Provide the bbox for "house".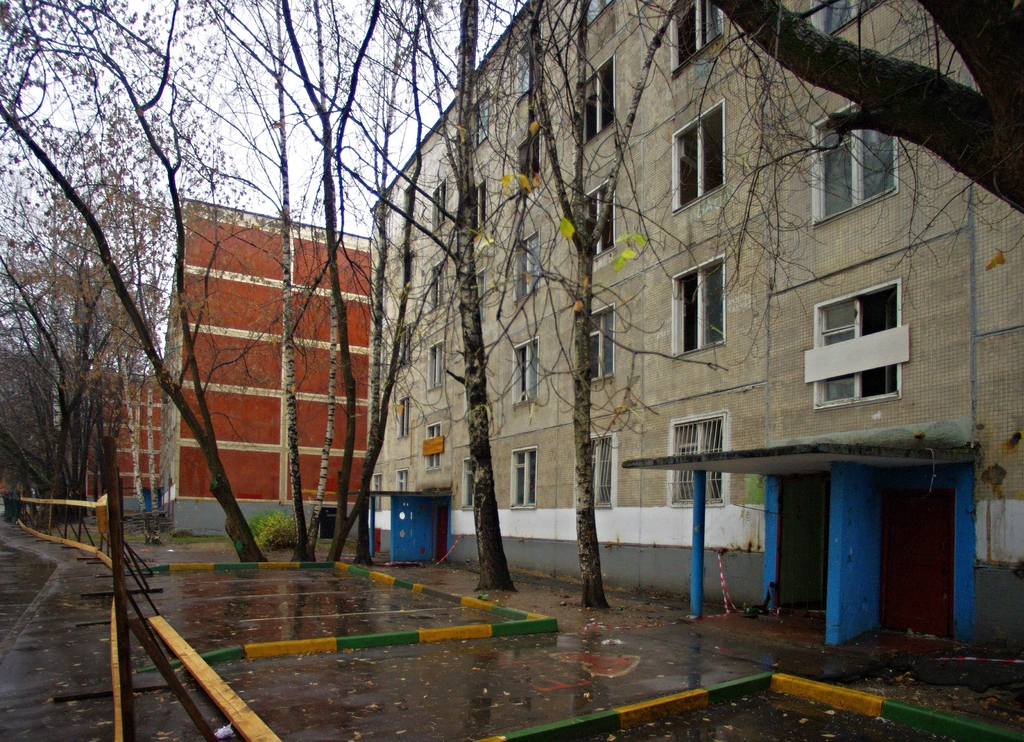
crop(76, 363, 173, 528).
